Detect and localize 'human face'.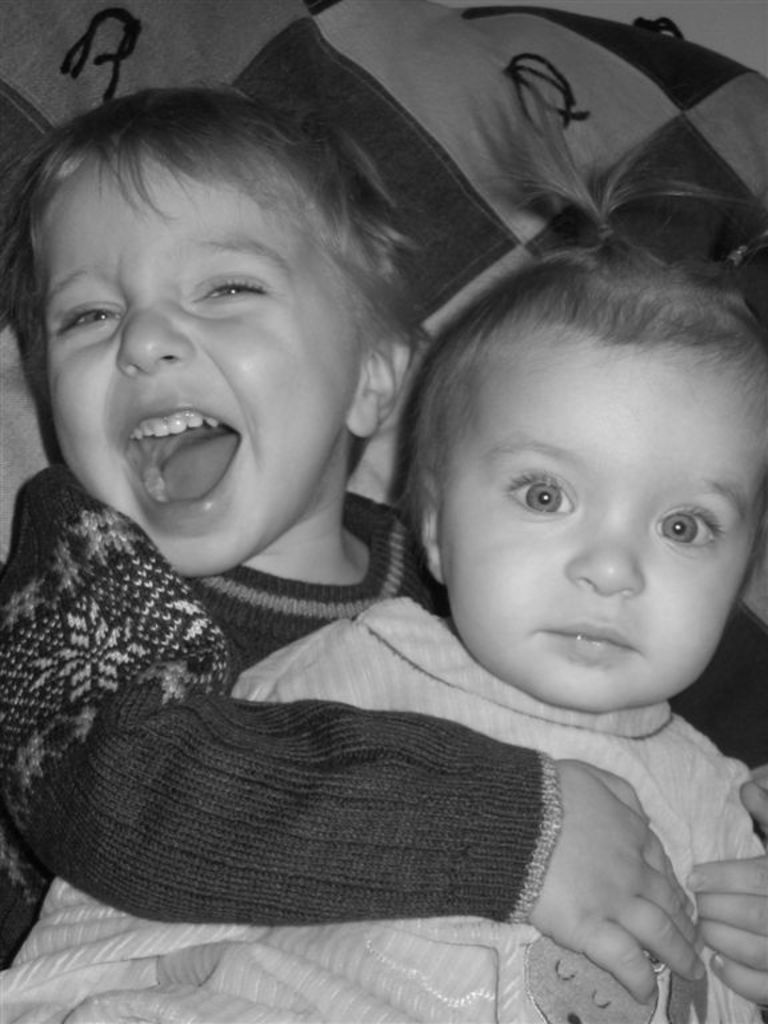
Localized at (451, 337, 767, 705).
